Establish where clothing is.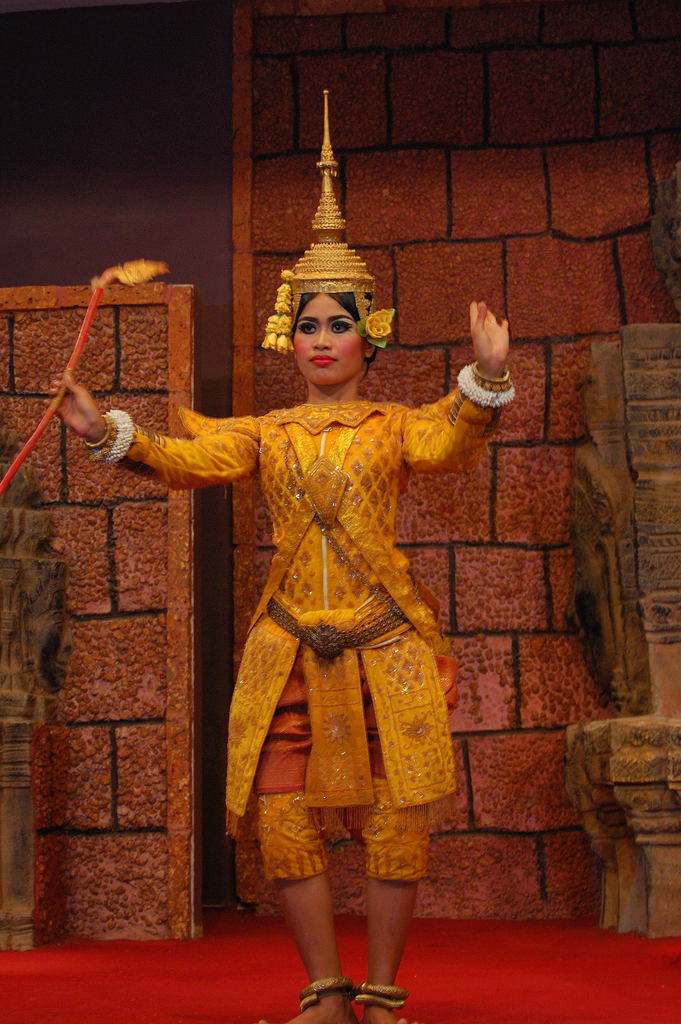
Established at (left=110, top=365, right=523, bottom=888).
